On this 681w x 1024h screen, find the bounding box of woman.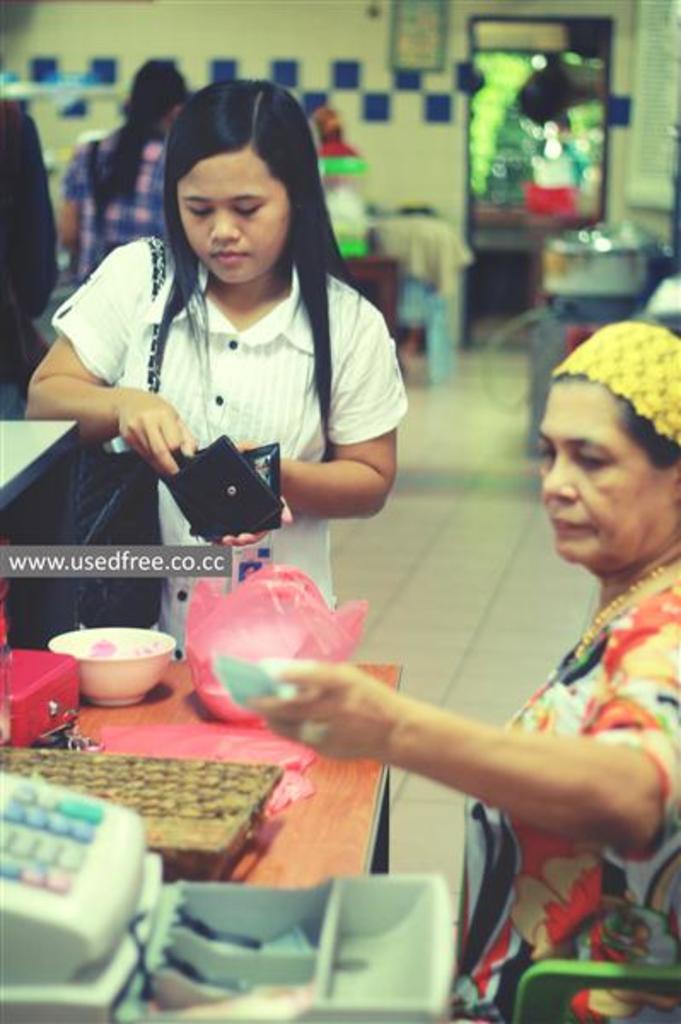
Bounding box: 294/244/666/990.
